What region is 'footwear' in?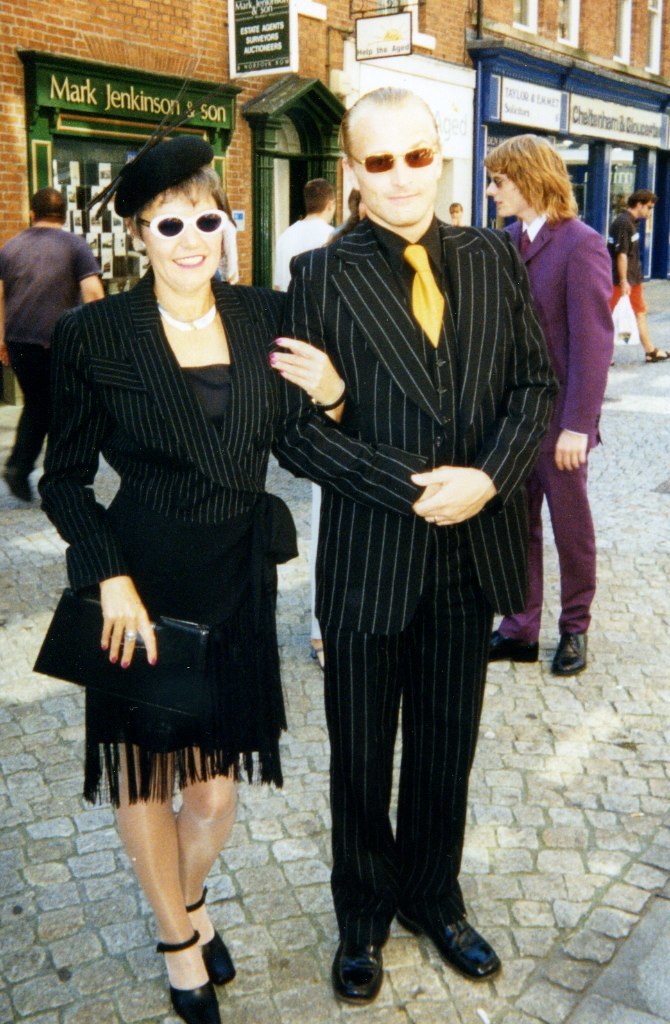
<region>4, 463, 38, 506</region>.
